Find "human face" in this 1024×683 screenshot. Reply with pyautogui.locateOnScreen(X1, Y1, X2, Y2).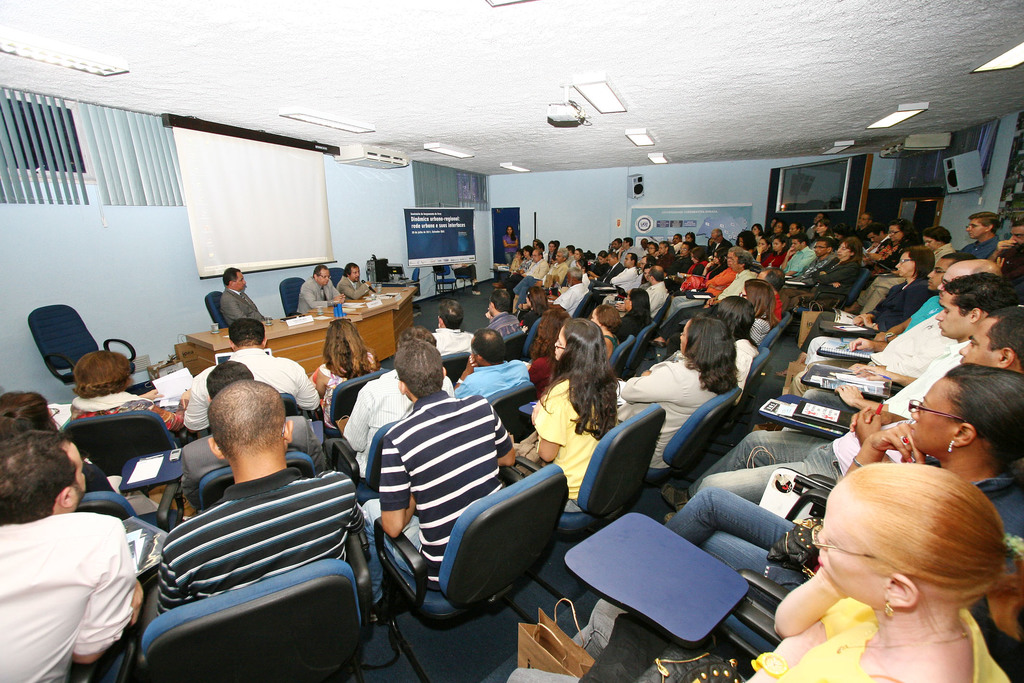
pyautogui.locateOnScreen(966, 219, 982, 238).
